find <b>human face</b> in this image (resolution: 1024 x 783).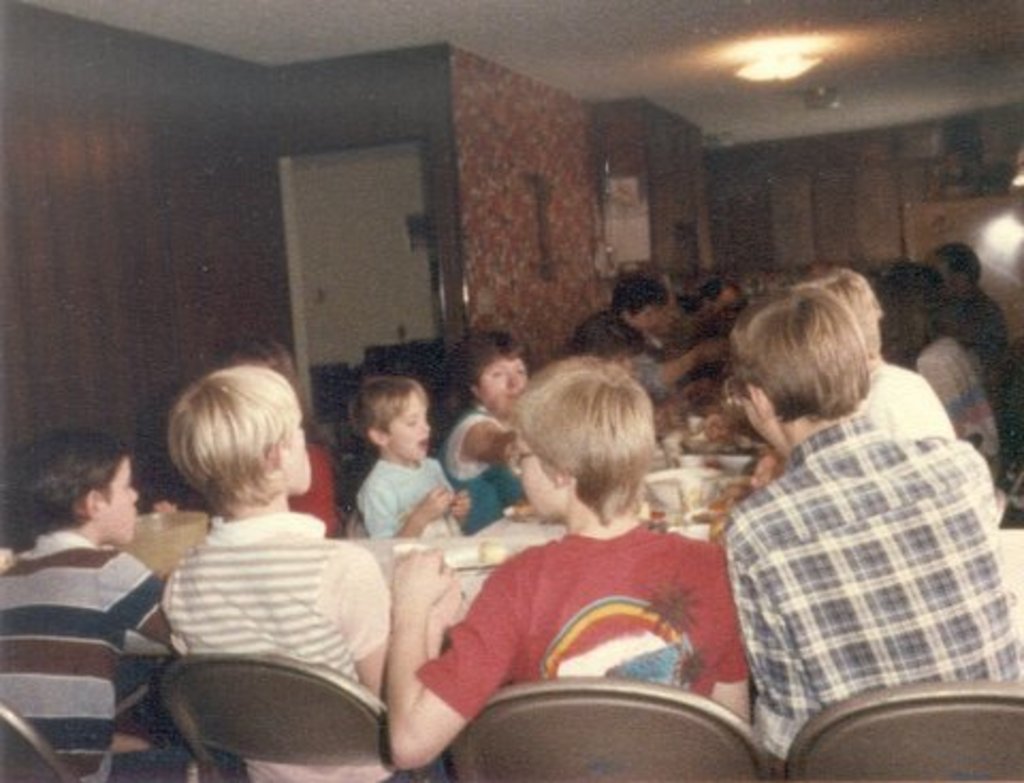
<region>719, 288, 745, 333</region>.
